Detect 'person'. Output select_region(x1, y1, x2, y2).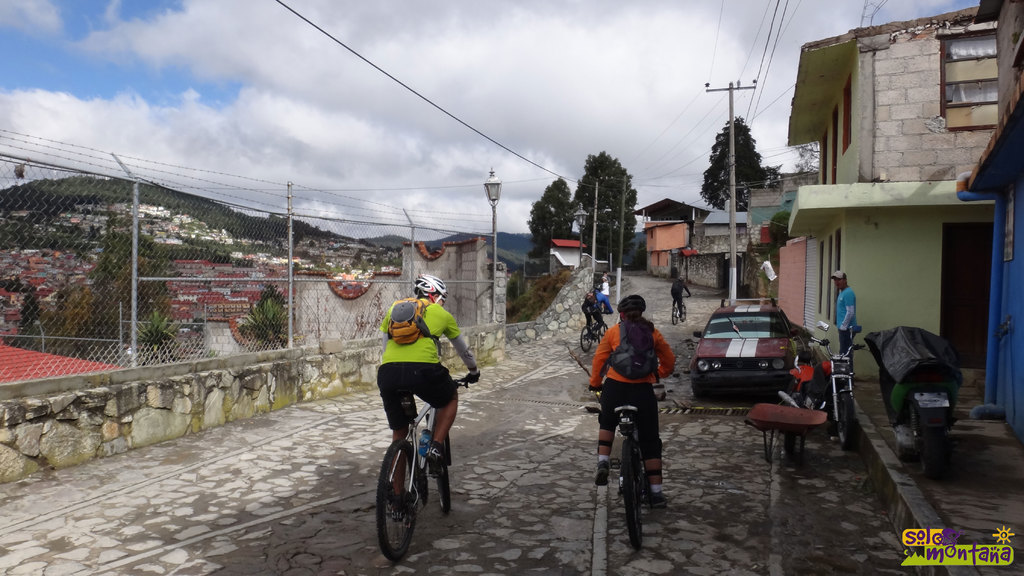
select_region(828, 266, 861, 380).
